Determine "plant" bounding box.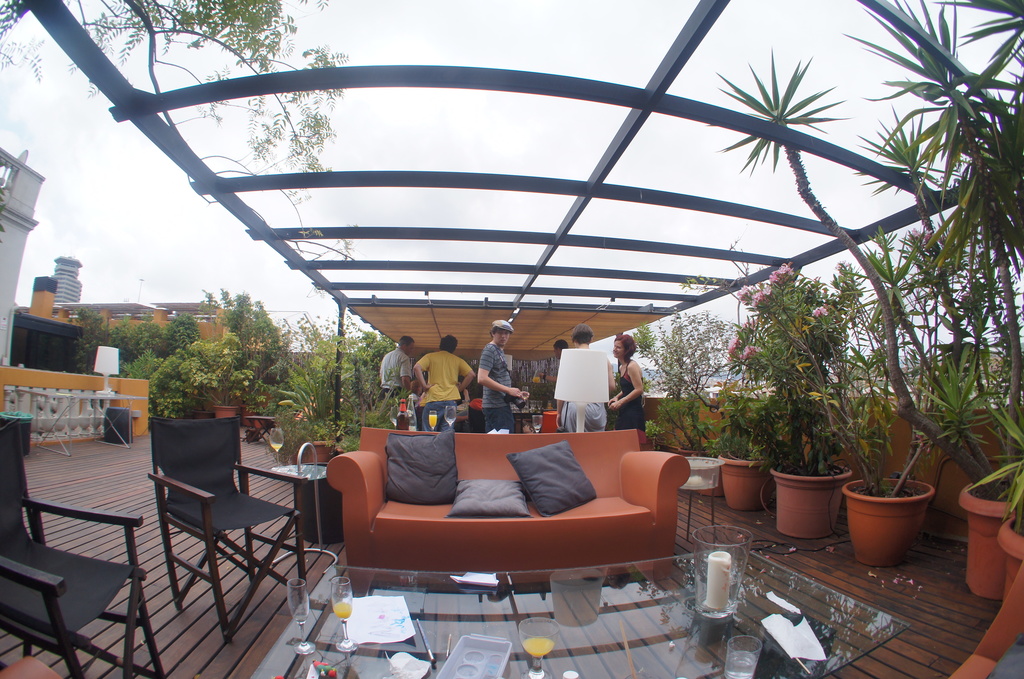
Determined: 178,333,253,404.
